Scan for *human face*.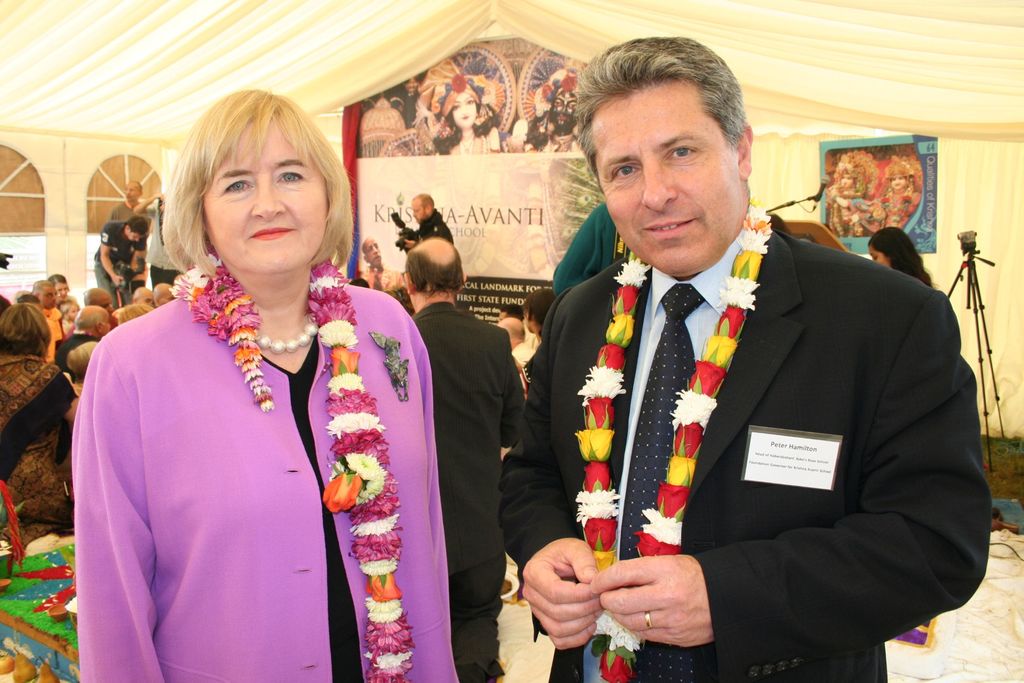
Scan result: box(39, 286, 54, 308).
